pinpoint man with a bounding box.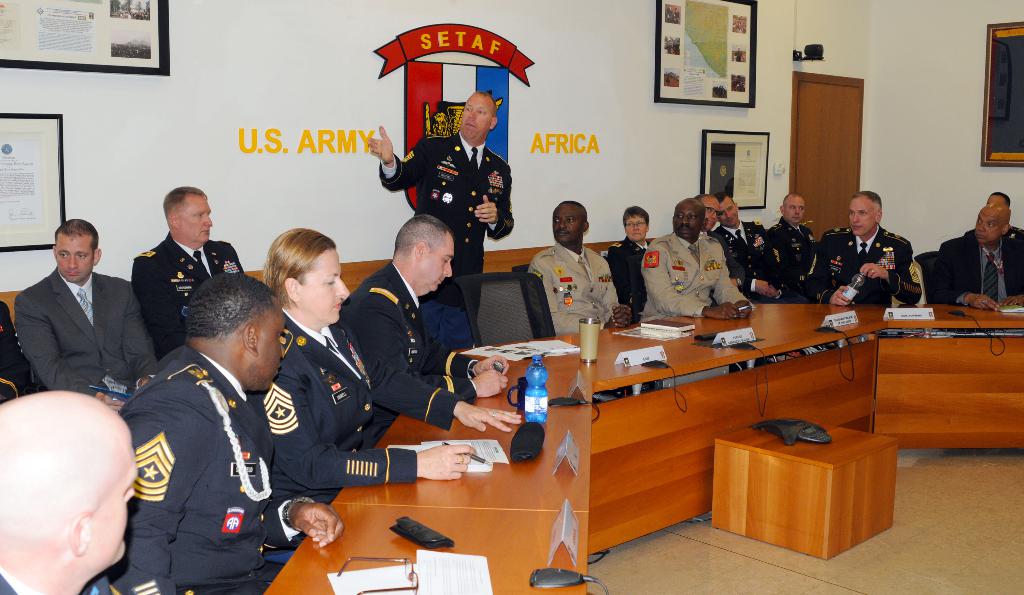
bbox=(697, 193, 746, 292).
